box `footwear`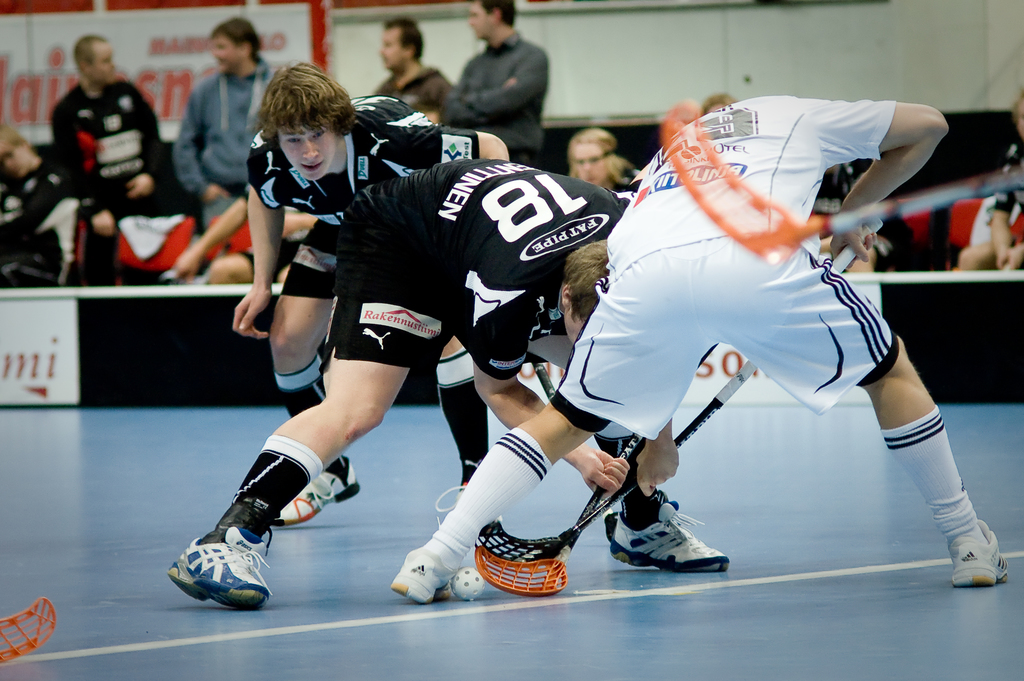
947 520 1008 584
